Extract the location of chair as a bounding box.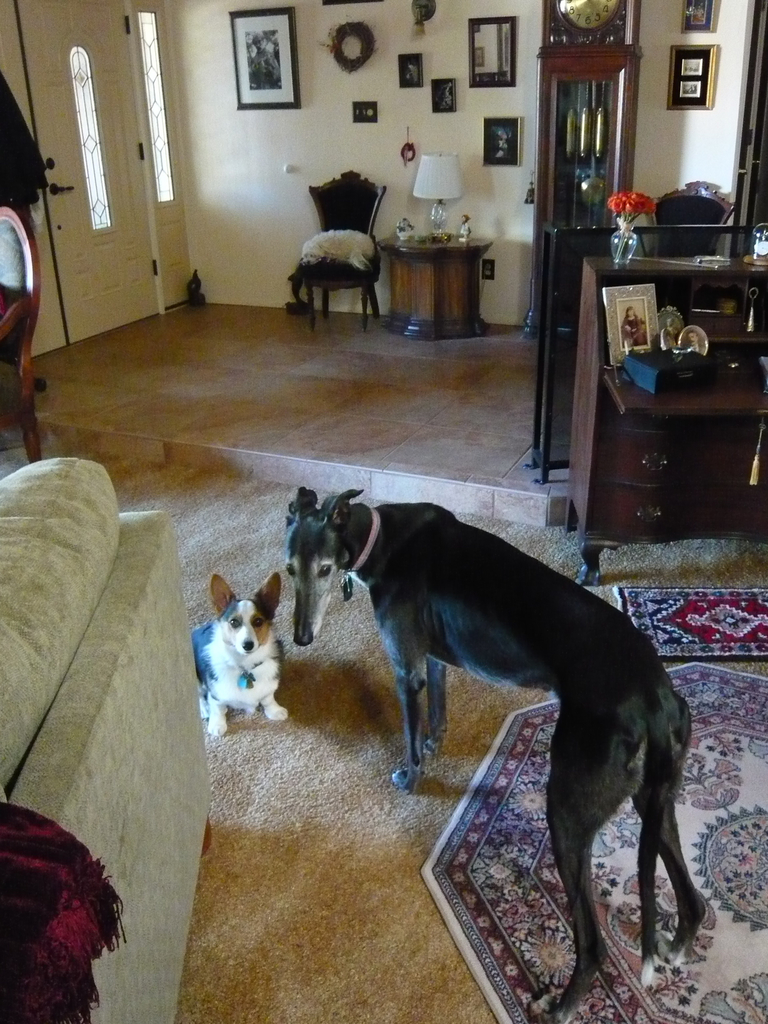
rect(0, 200, 45, 463).
